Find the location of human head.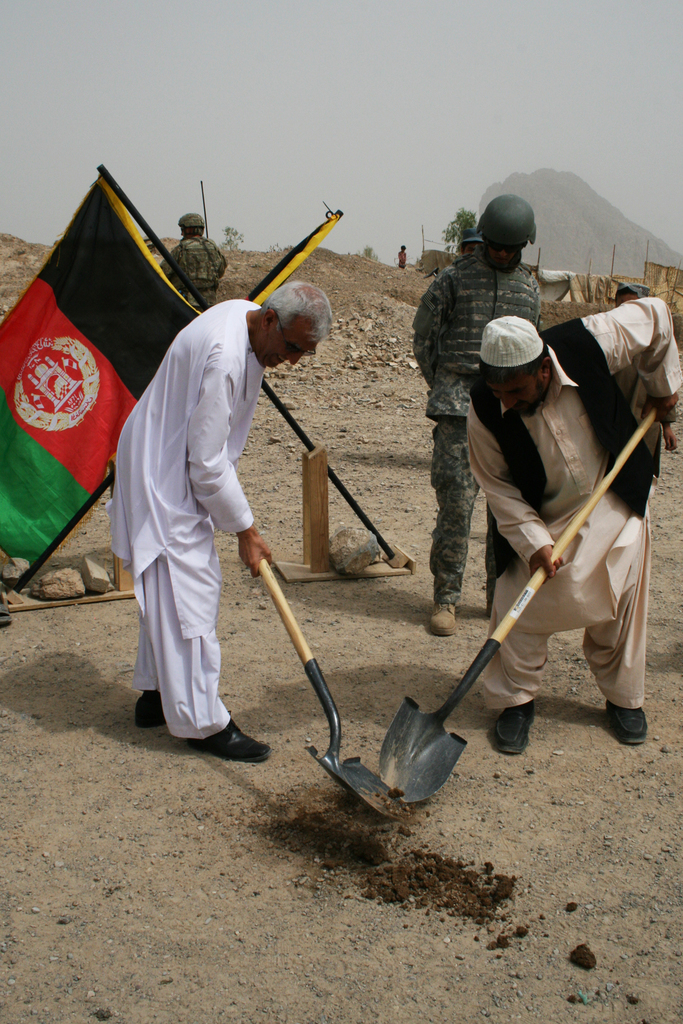
Location: {"left": 252, "top": 273, "right": 336, "bottom": 360}.
